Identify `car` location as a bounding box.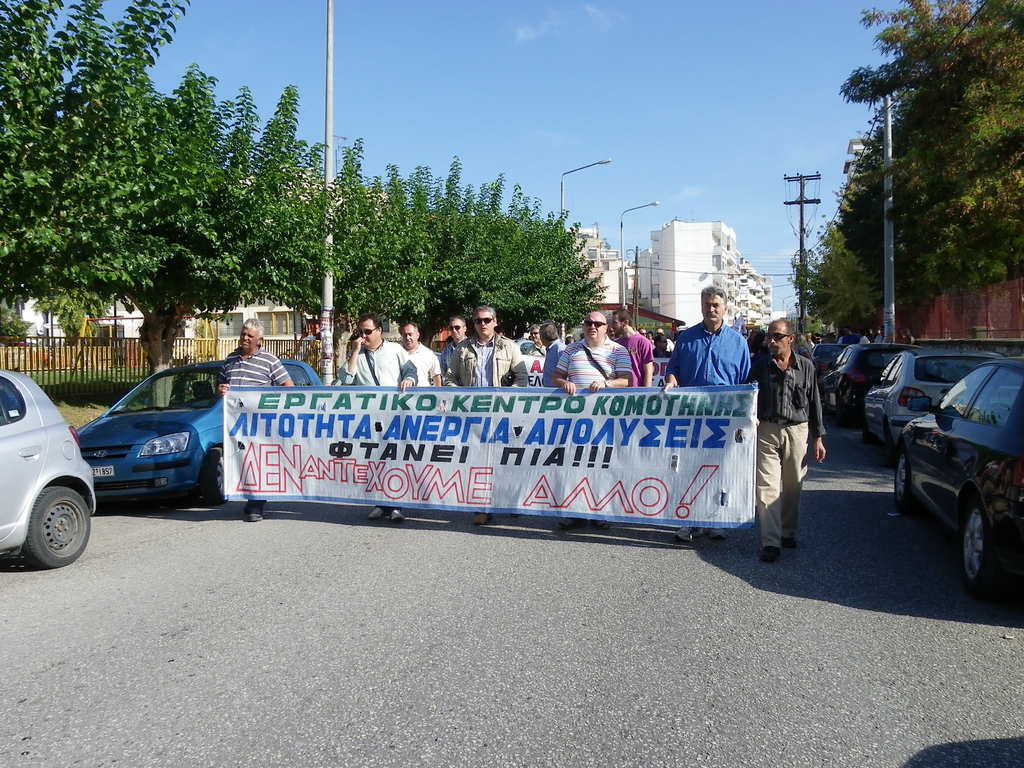
[810,341,850,362].
